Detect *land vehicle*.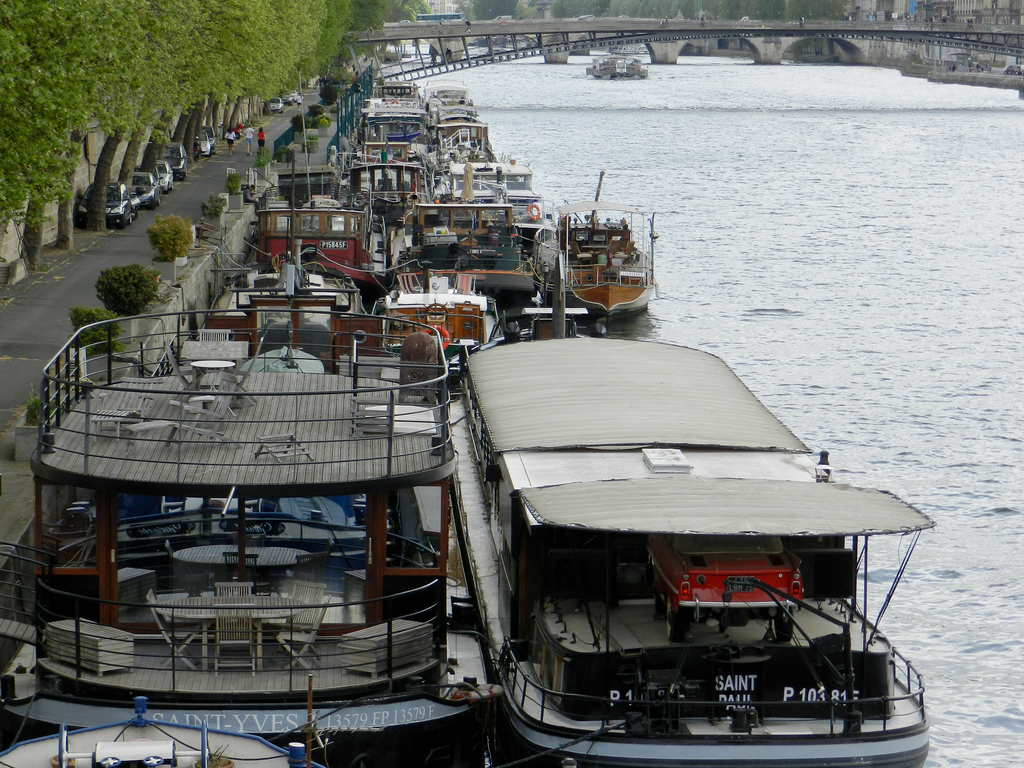
Detected at bbox=[76, 182, 140, 227].
